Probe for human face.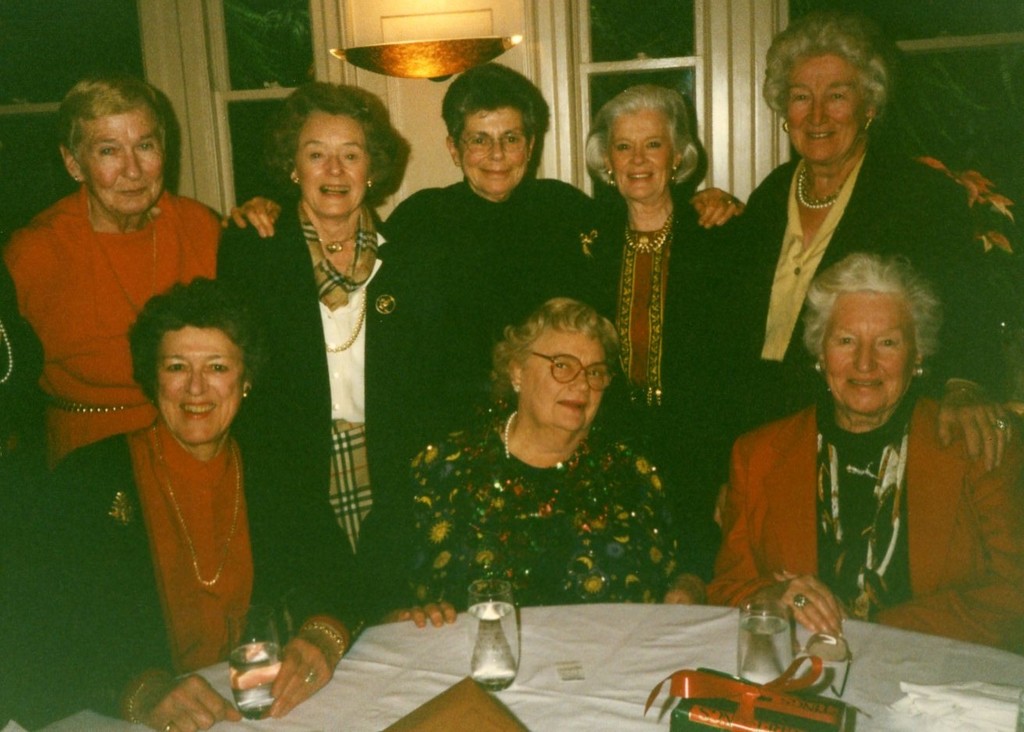
Probe result: {"x1": 609, "y1": 111, "x2": 670, "y2": 195}.
